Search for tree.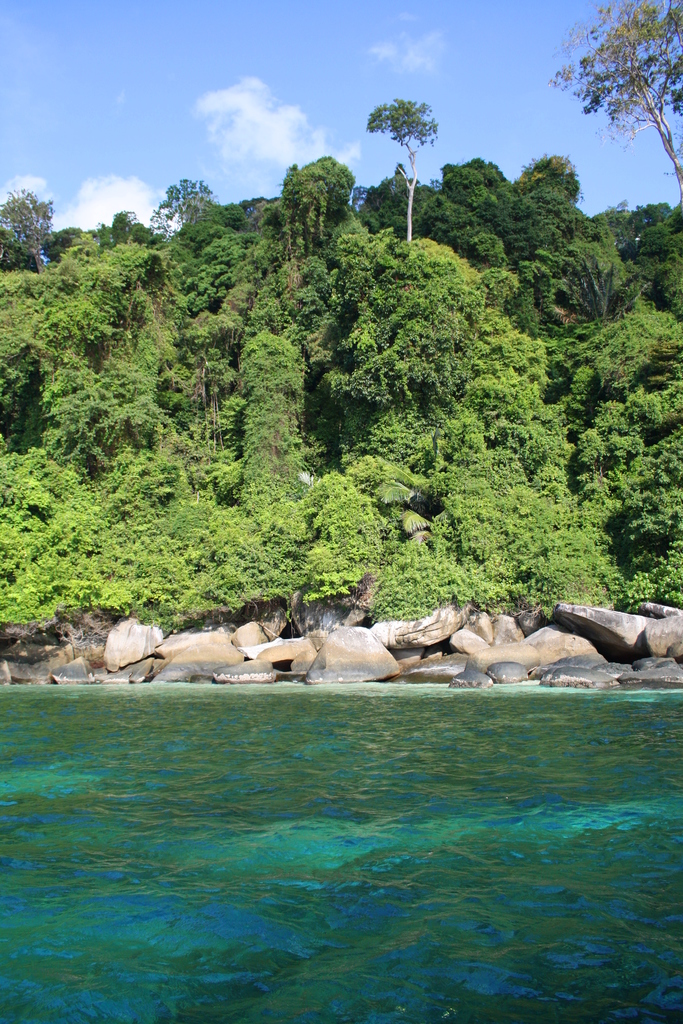
Found at x1=366, y1=74, x2=450, y2=230.
